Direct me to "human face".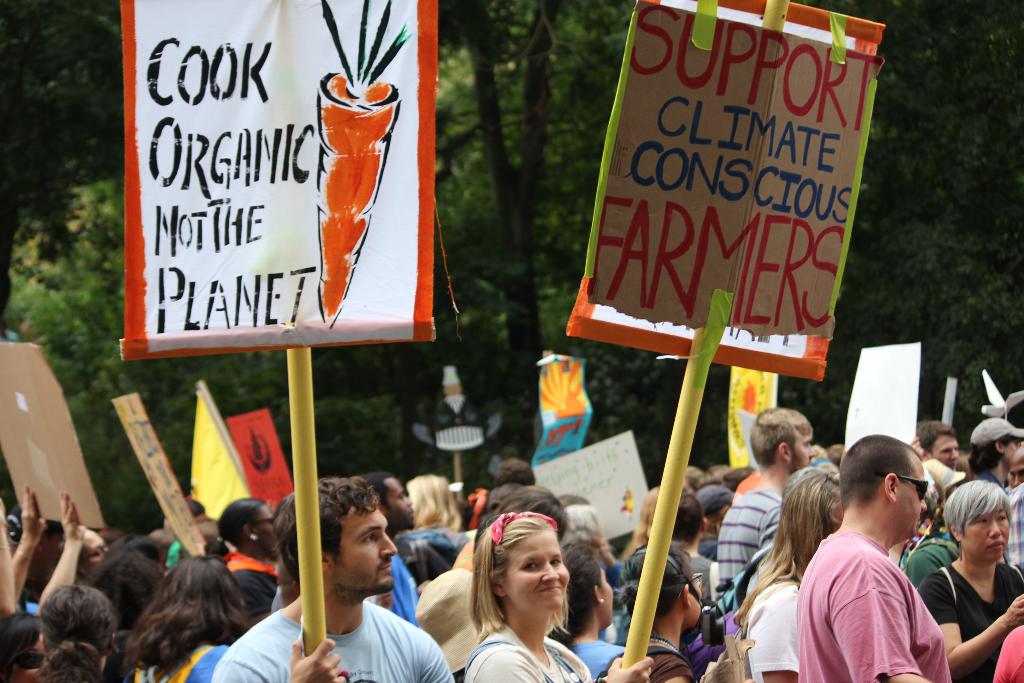
Direction: 599/563/616/625.
